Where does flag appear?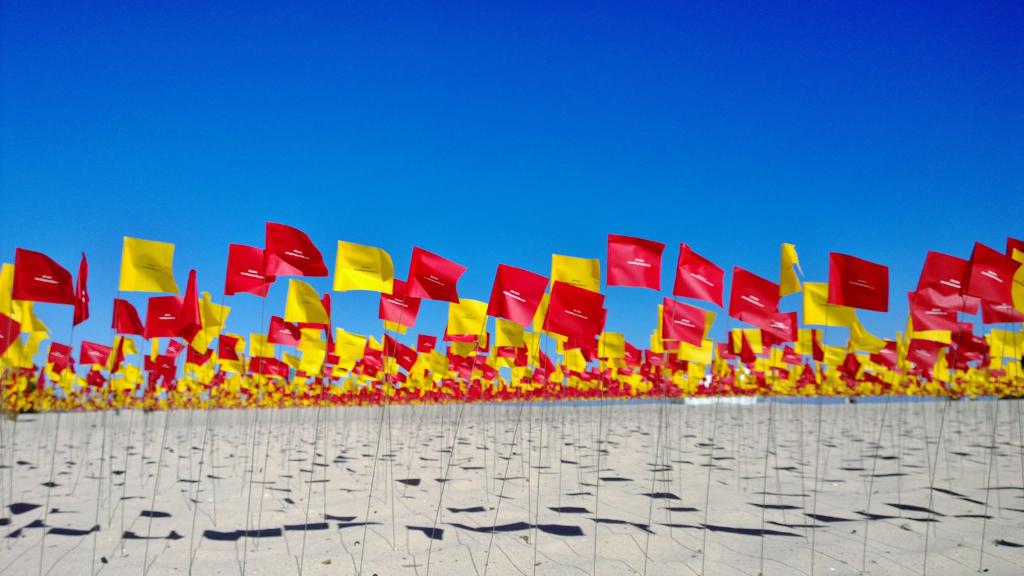
Appears at 152,351,172,372.
